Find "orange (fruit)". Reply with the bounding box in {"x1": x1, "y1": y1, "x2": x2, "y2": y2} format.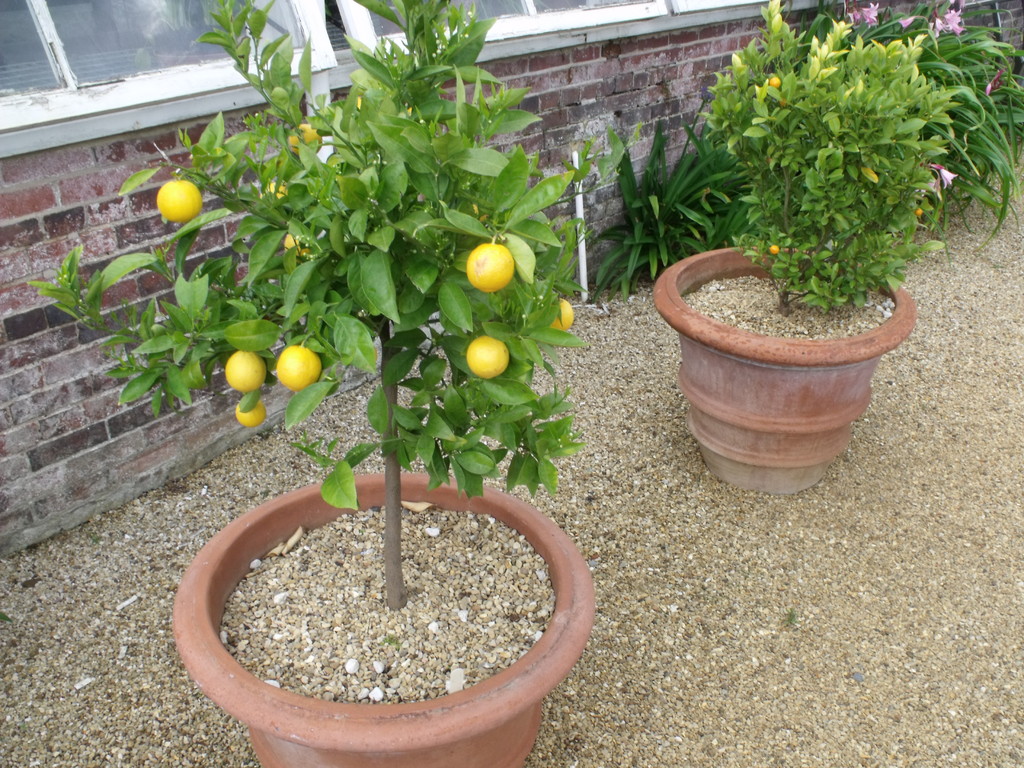
{"x1": 467, "y1": 330, "x2": 499, "y2": 369}.
